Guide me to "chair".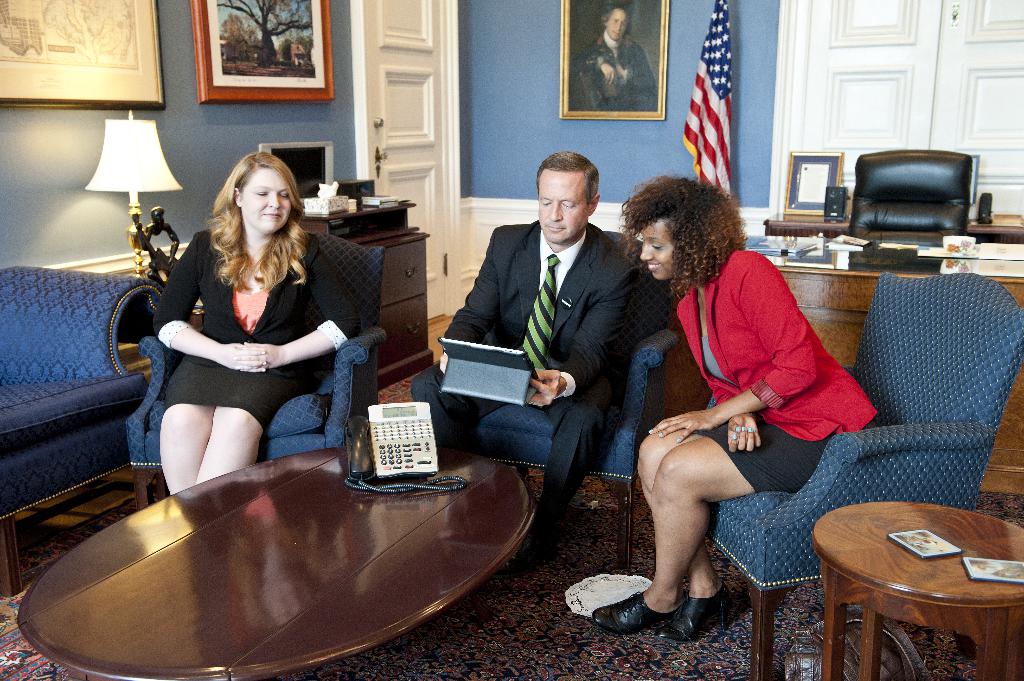
Guidance: pyautogui.locateOnScreen(845, 150, 974, 244).
